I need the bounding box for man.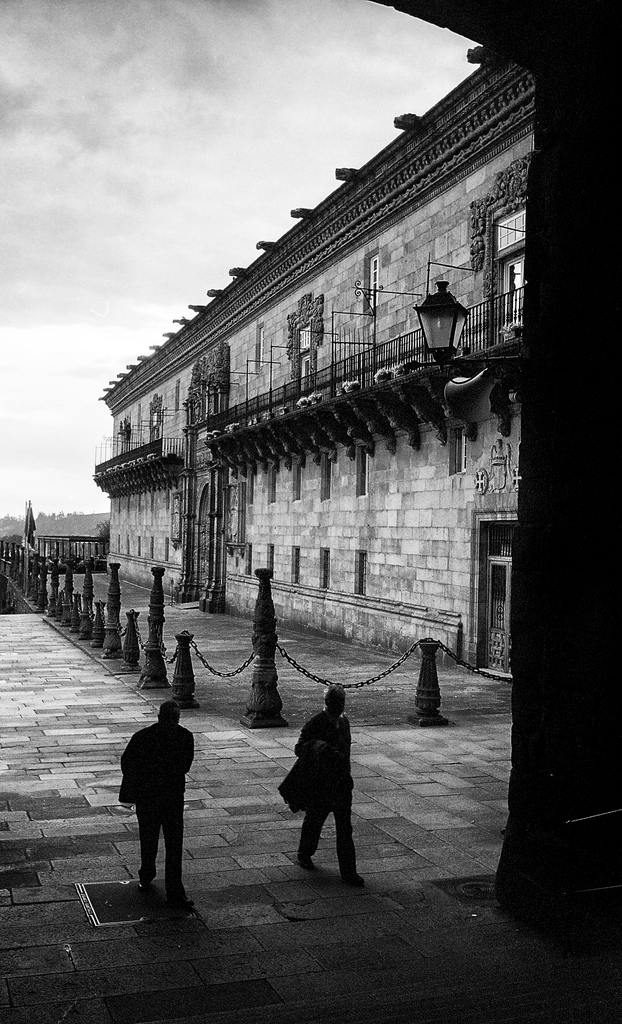
Here it is: (left=115, top=692, right=207, bottom=907).
